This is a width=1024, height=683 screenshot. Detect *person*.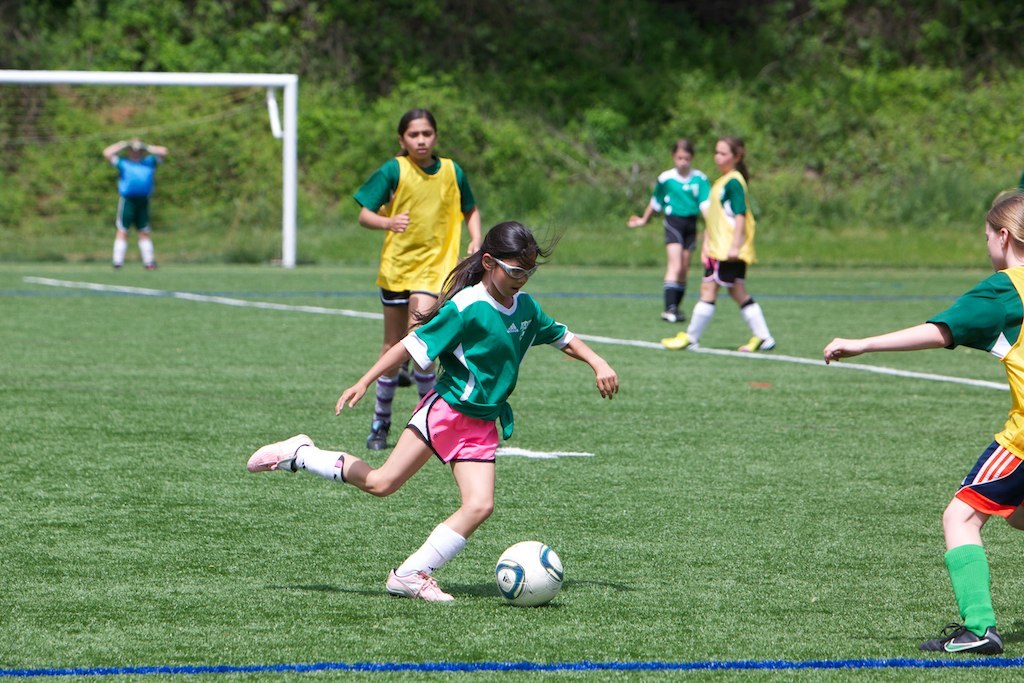
(99, 129, 171, 270).
